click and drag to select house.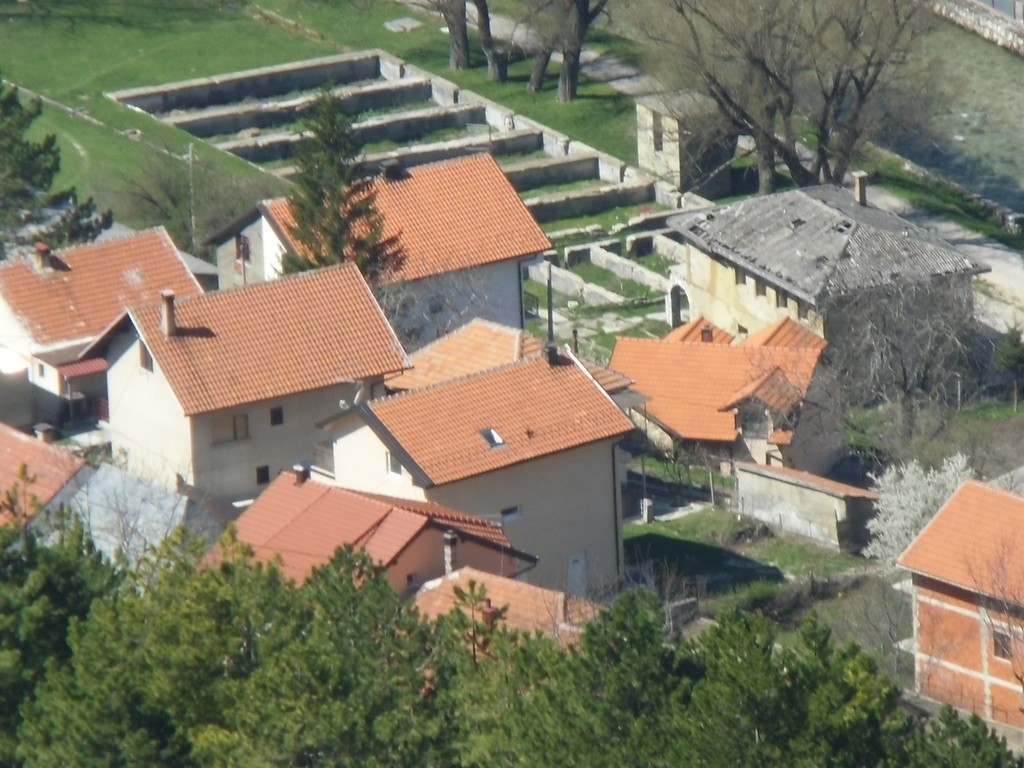
Selection: crop(674, 186, 979, 362).
